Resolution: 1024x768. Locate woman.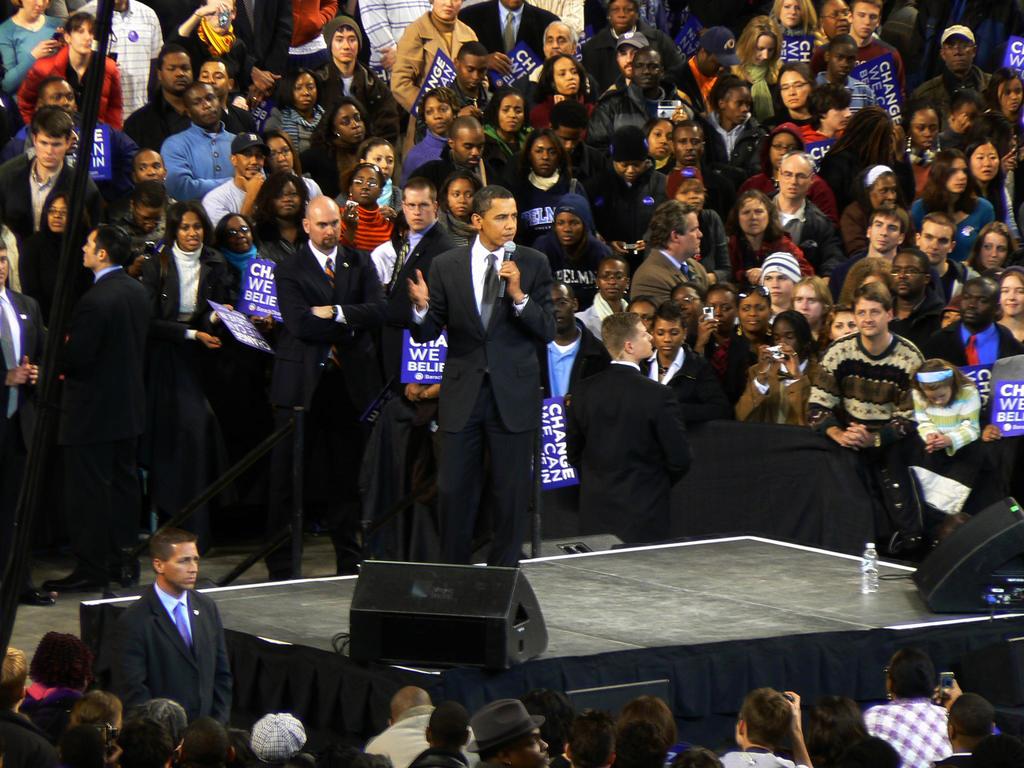
<region>838, 259, 899, 323</region>.
